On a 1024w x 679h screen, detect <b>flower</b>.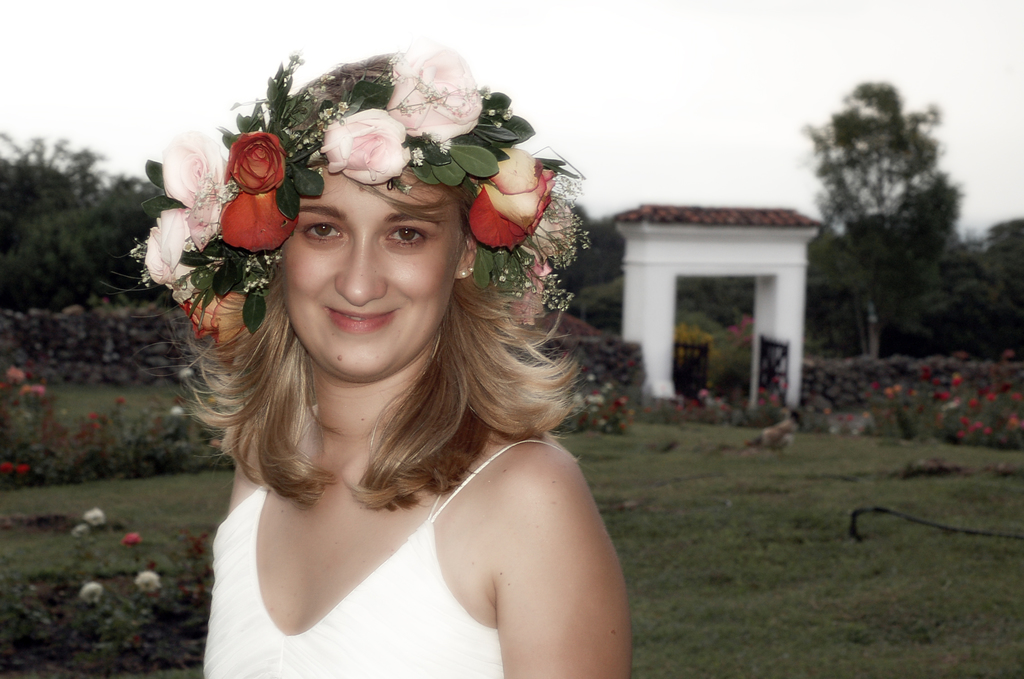
[x1=142, y1=209, x2=220, y2=306].
